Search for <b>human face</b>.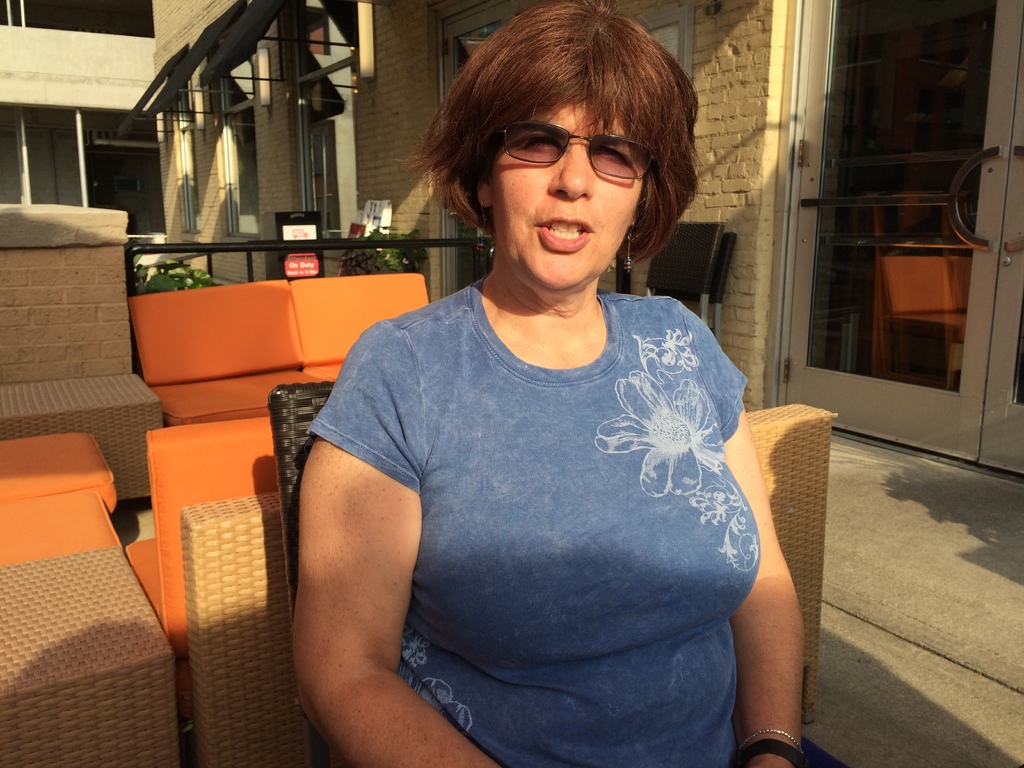
Found at detection(493, 97, 647, 289).
